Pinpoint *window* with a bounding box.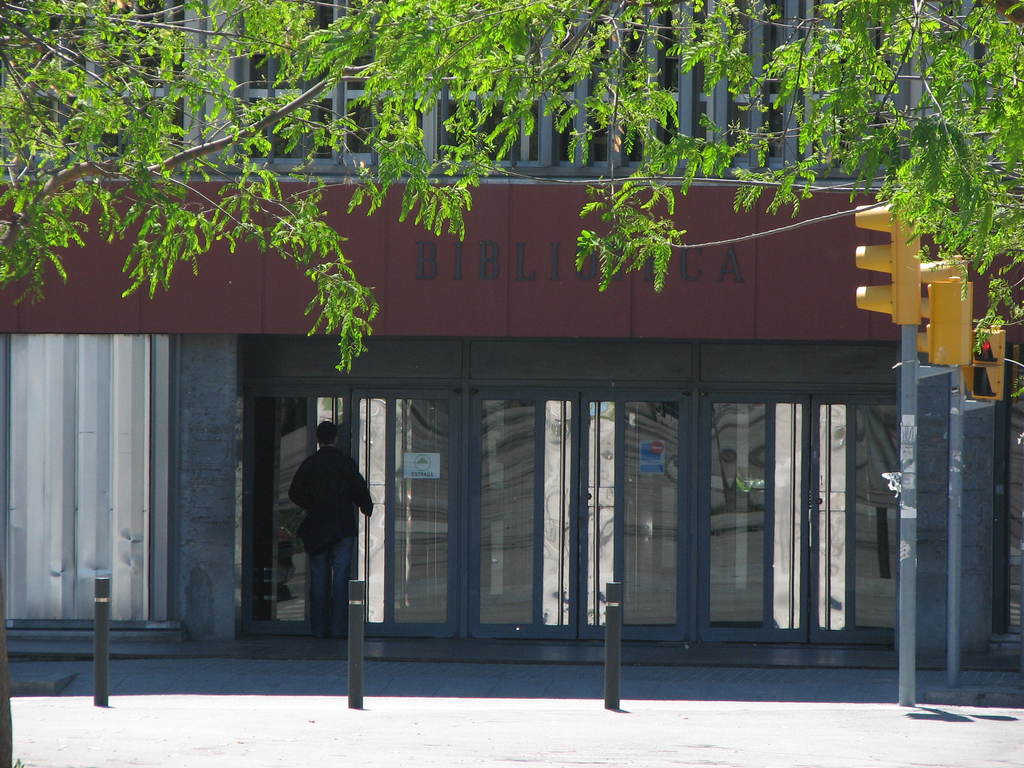
left=1, top=1, right=184, bottom=156.
